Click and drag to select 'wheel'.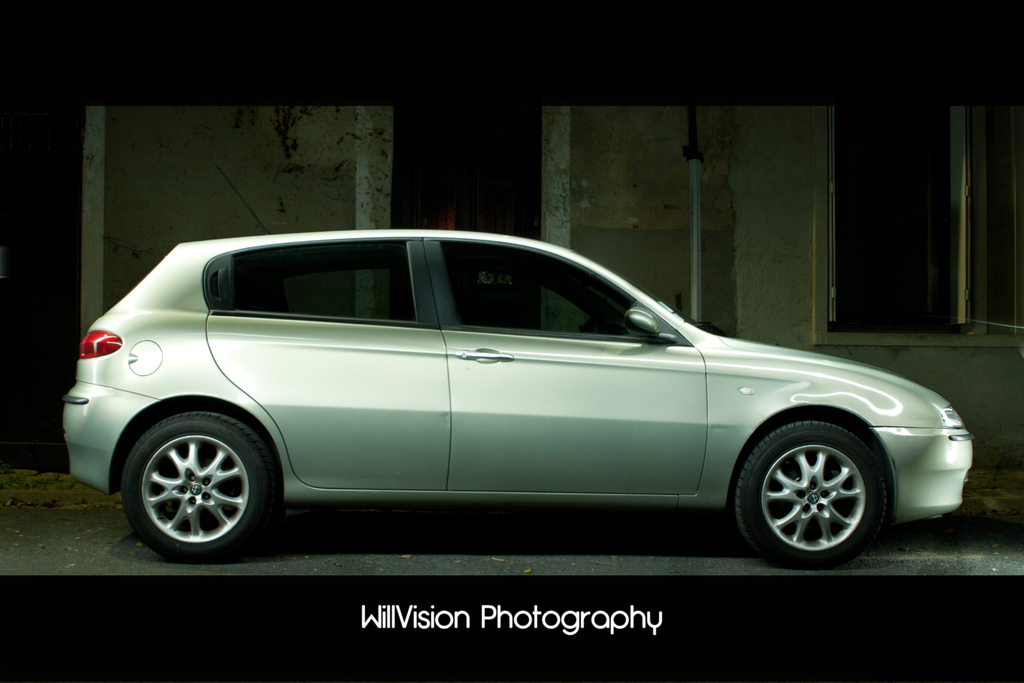
Selection: BBox(724, 409, 883, 571).
